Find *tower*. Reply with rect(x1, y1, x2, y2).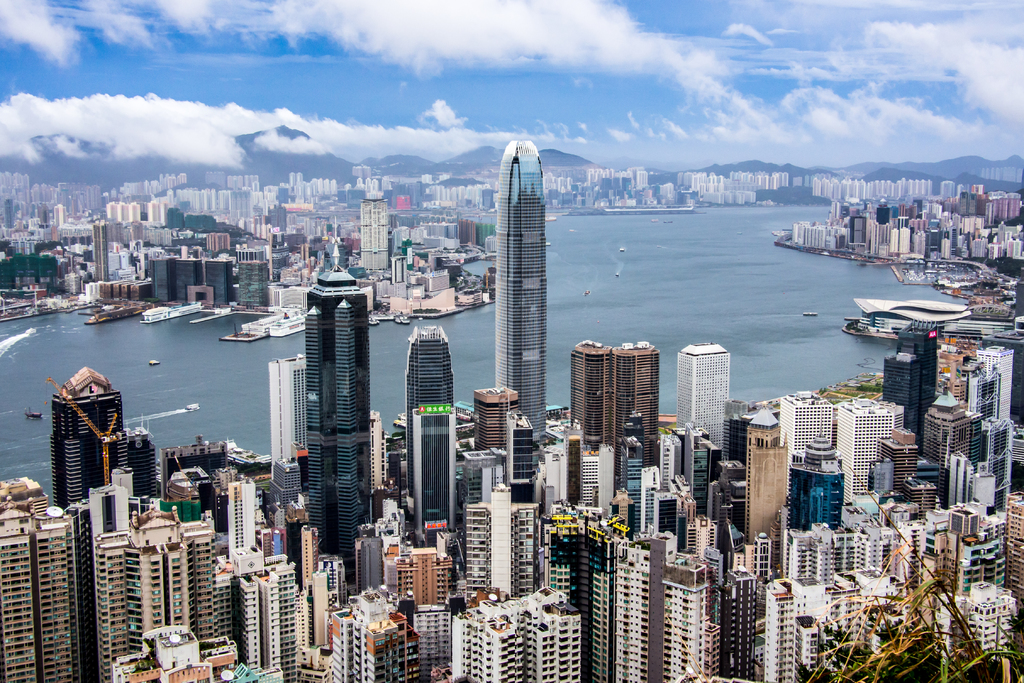
rect(399, 319, 474, 525).
